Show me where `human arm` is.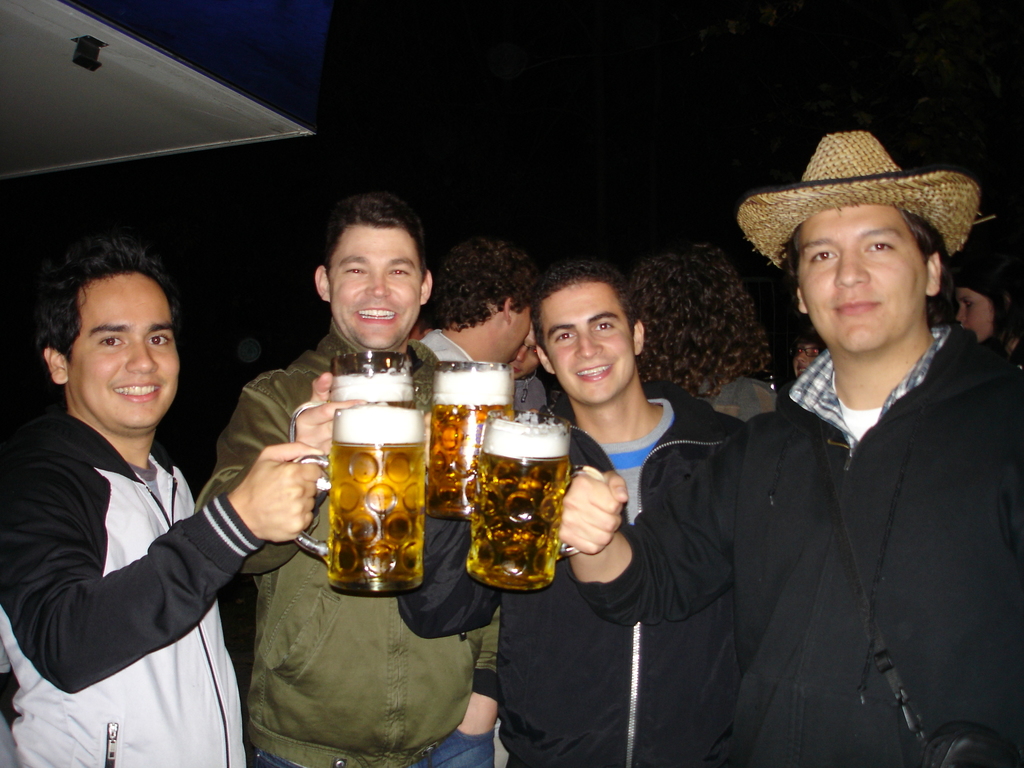
`human arm` is at 195,372,370,577.
